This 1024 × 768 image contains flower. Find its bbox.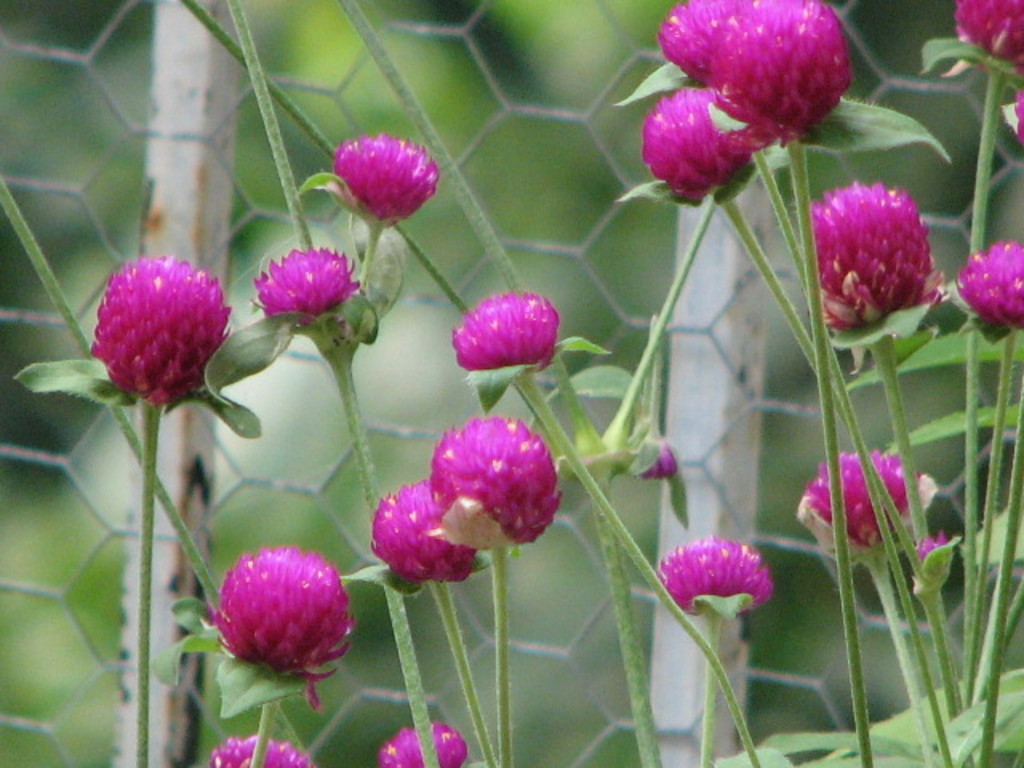
x1=666 y1=0 x2=718 y2=90.
